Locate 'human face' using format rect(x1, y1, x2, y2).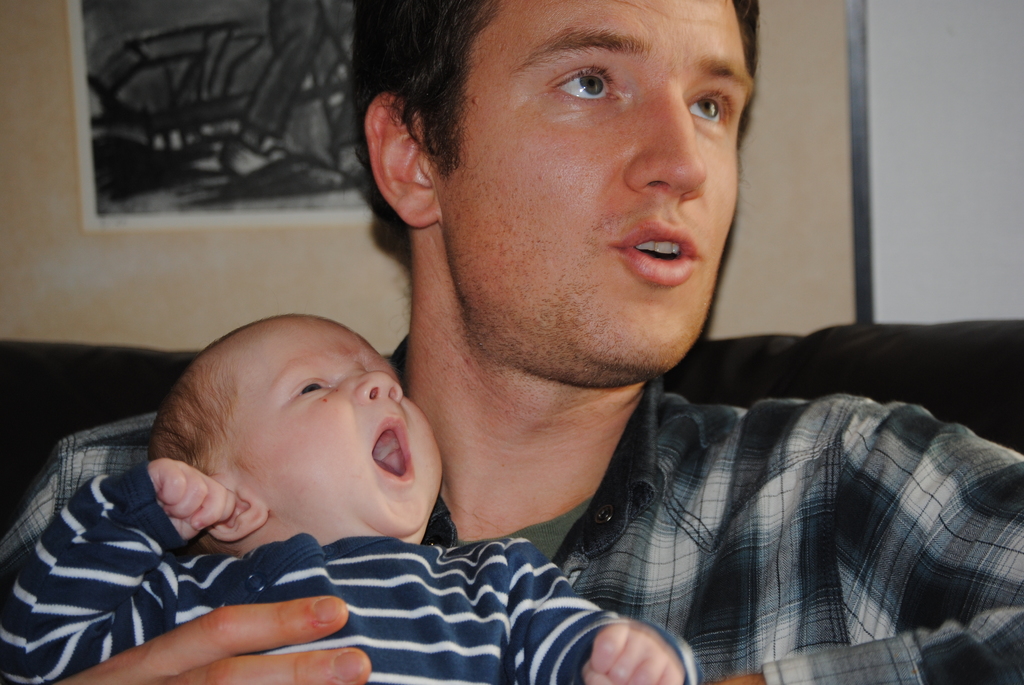
rect(260, 316, 436, 534).
